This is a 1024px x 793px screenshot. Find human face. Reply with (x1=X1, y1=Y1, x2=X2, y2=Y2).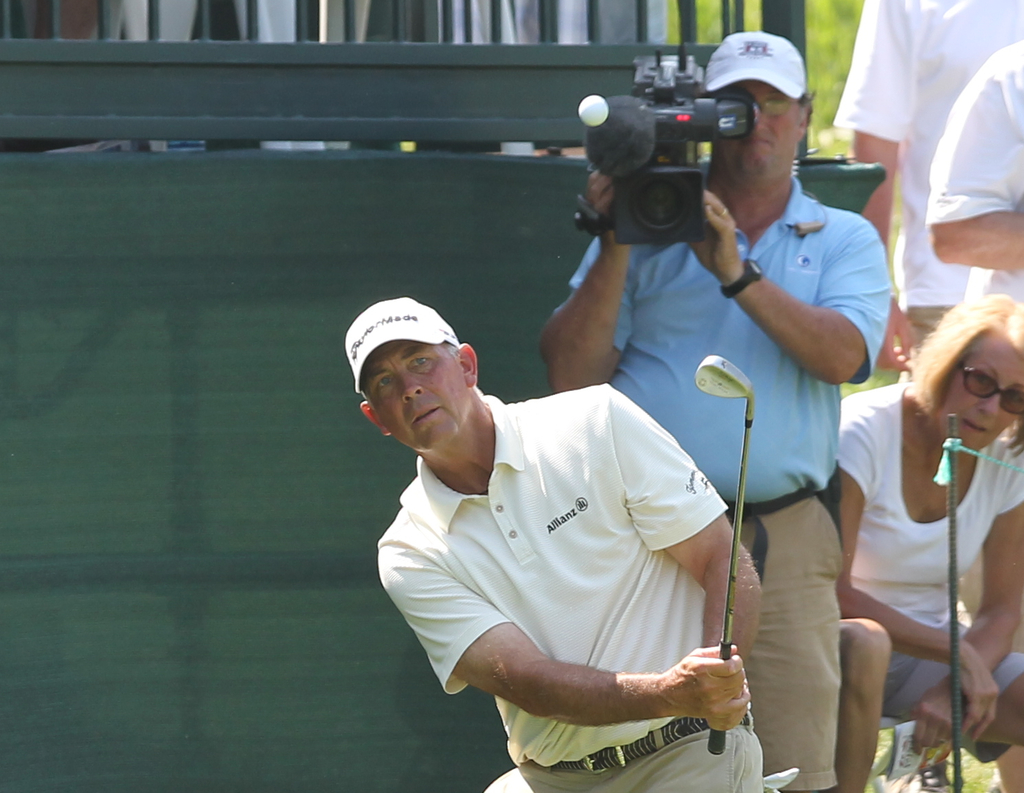
(x1=938, y1=332, x2=1023, y2=452).
